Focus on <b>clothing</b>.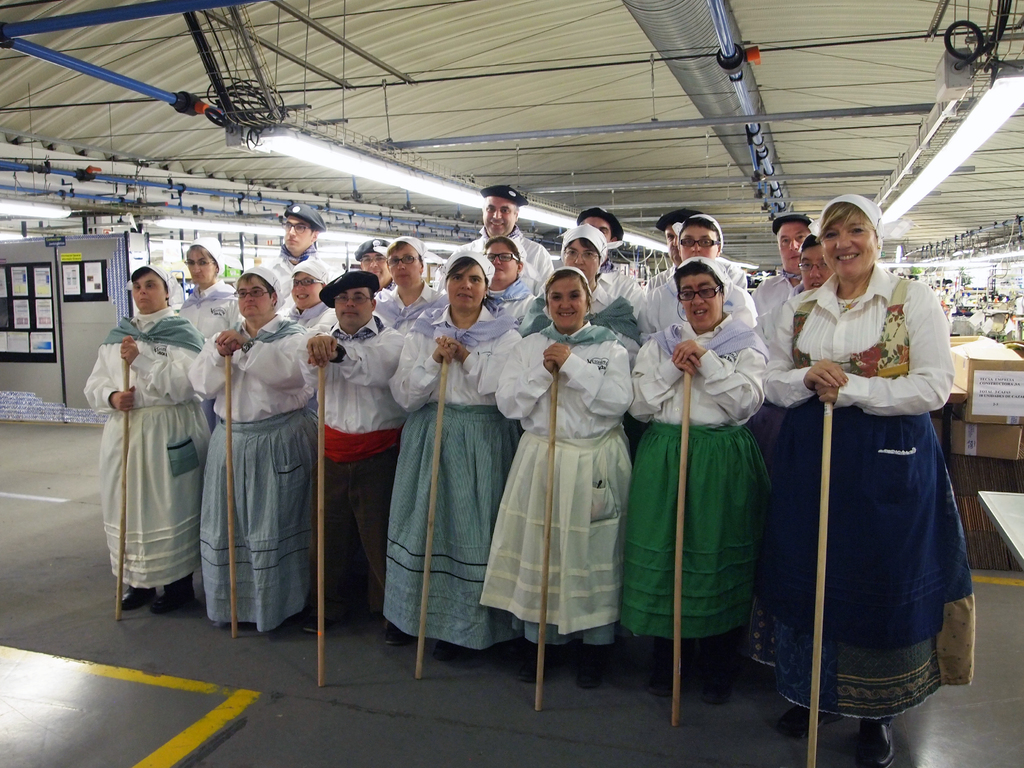
Focused at 752, 264, 824, 355.
